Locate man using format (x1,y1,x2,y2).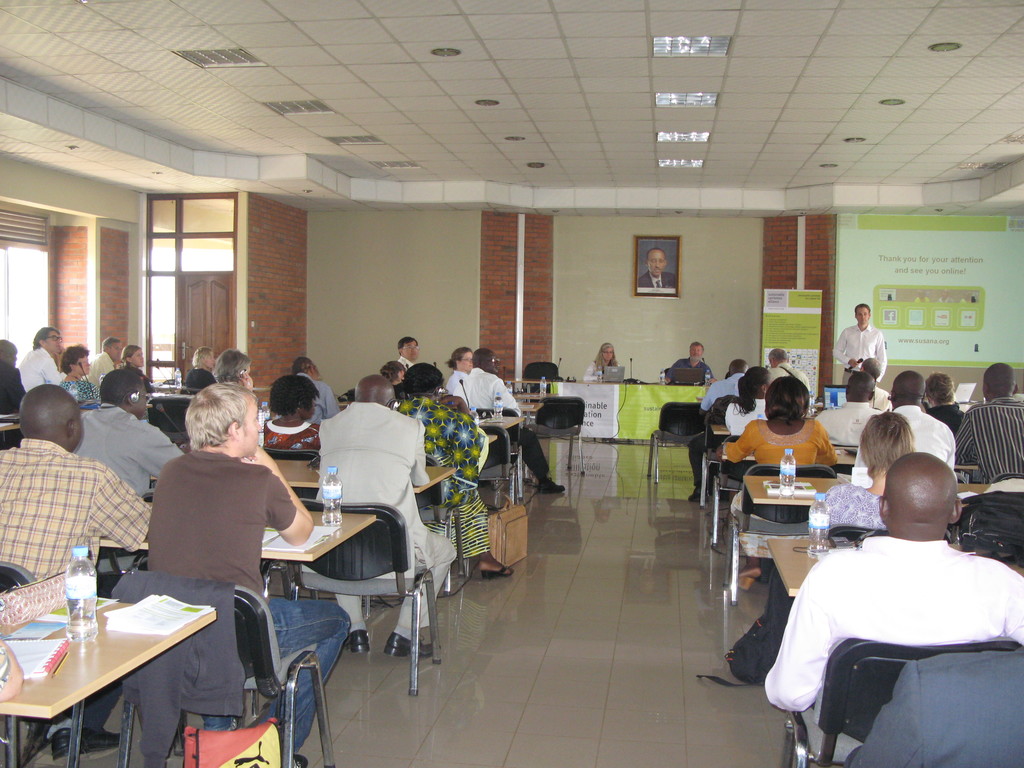
(808,367,885,460).
